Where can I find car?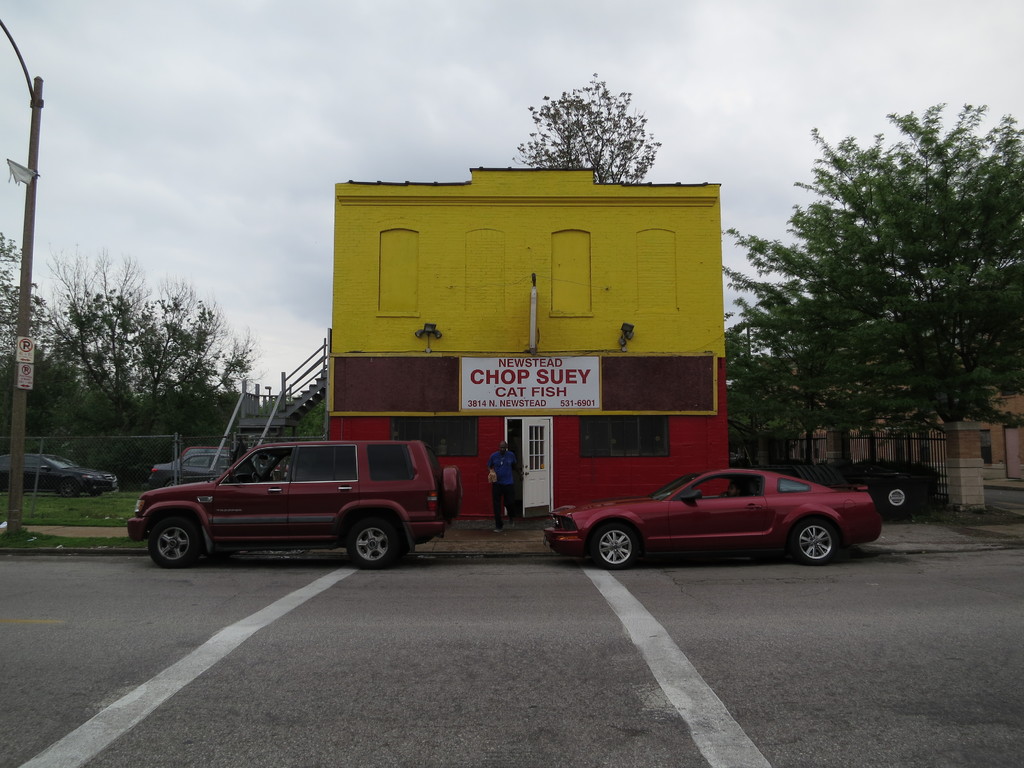
You can find it at 179,444,212,456.
